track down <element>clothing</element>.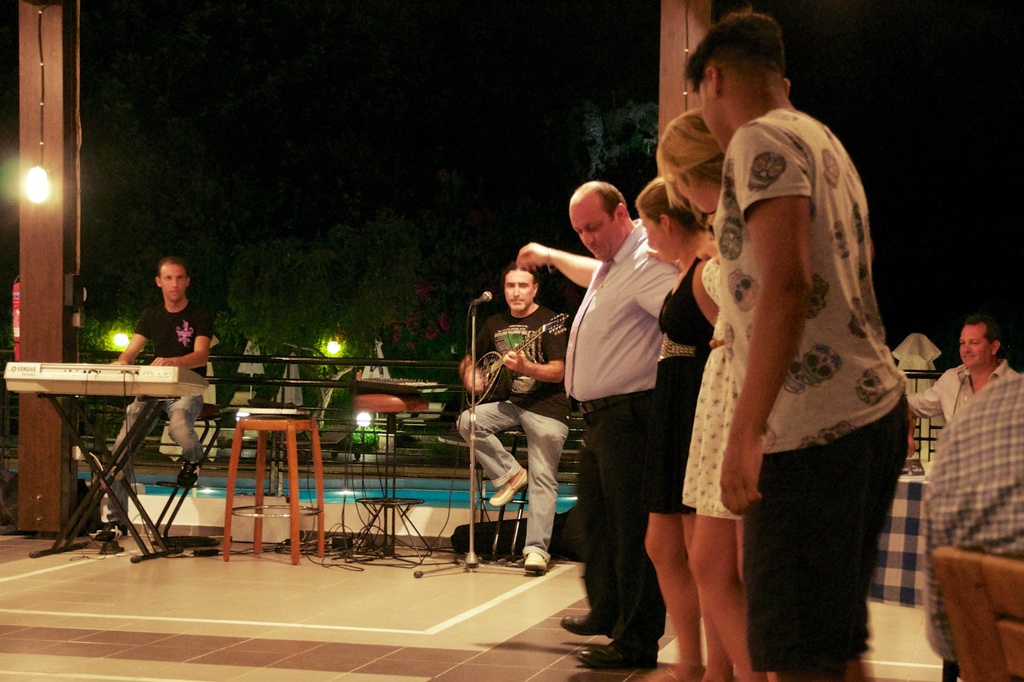
Tracked to locate(110, 303, 215, 524).
